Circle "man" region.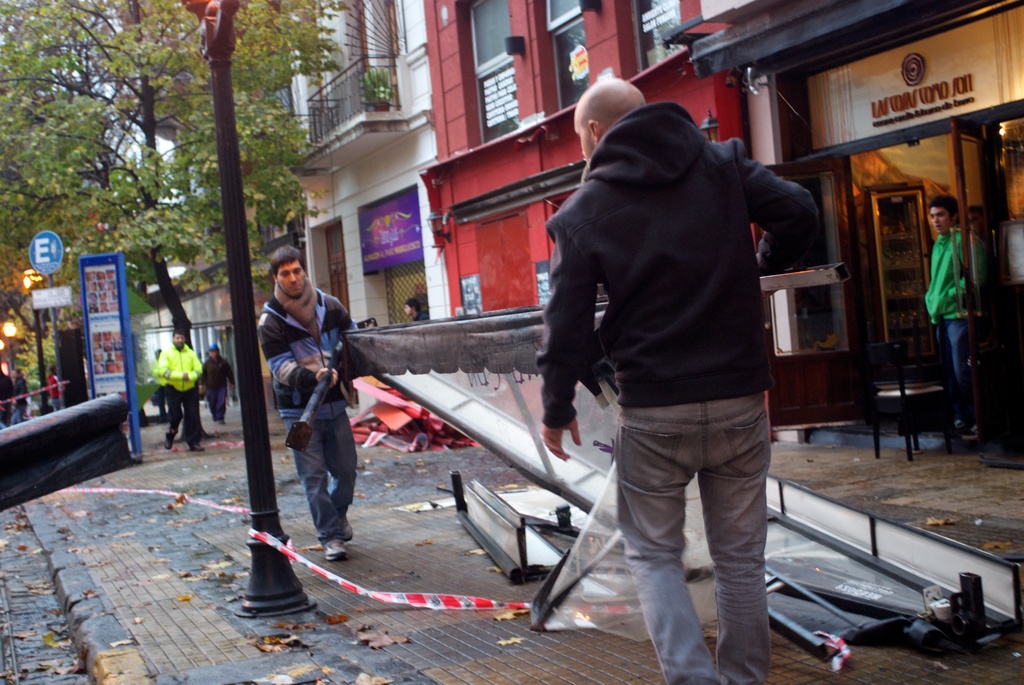
Region: <bbox>908, 190, 987, 453</bbox>.
